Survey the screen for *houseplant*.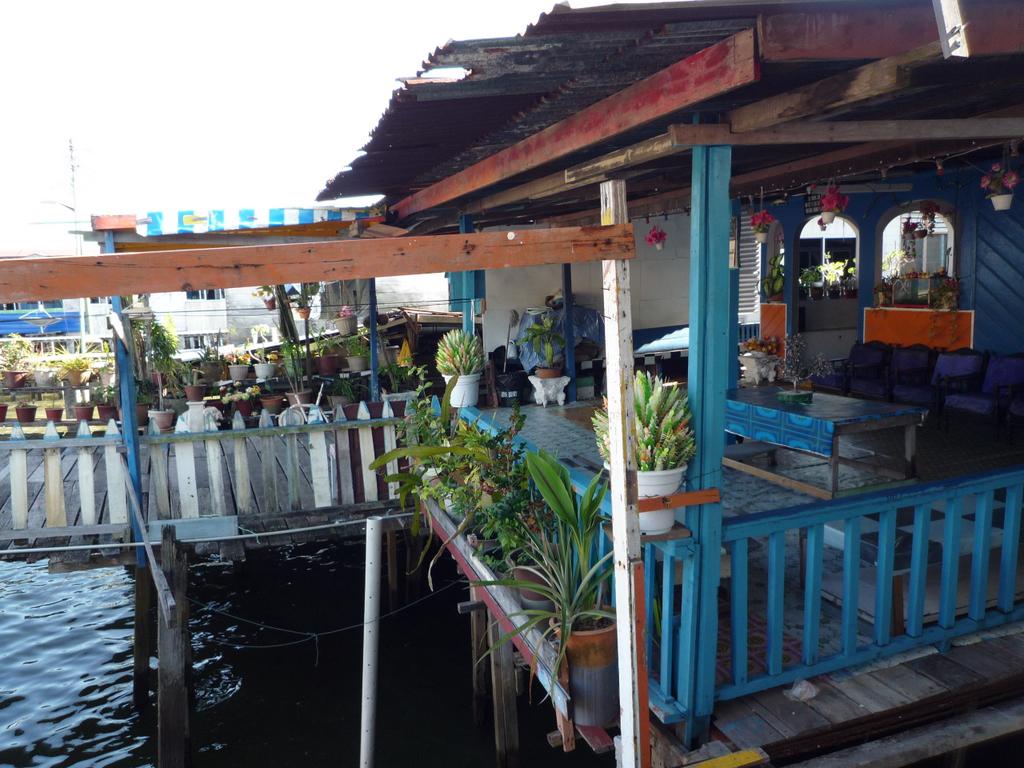
Survey found: (225, 346, 248, 376).
